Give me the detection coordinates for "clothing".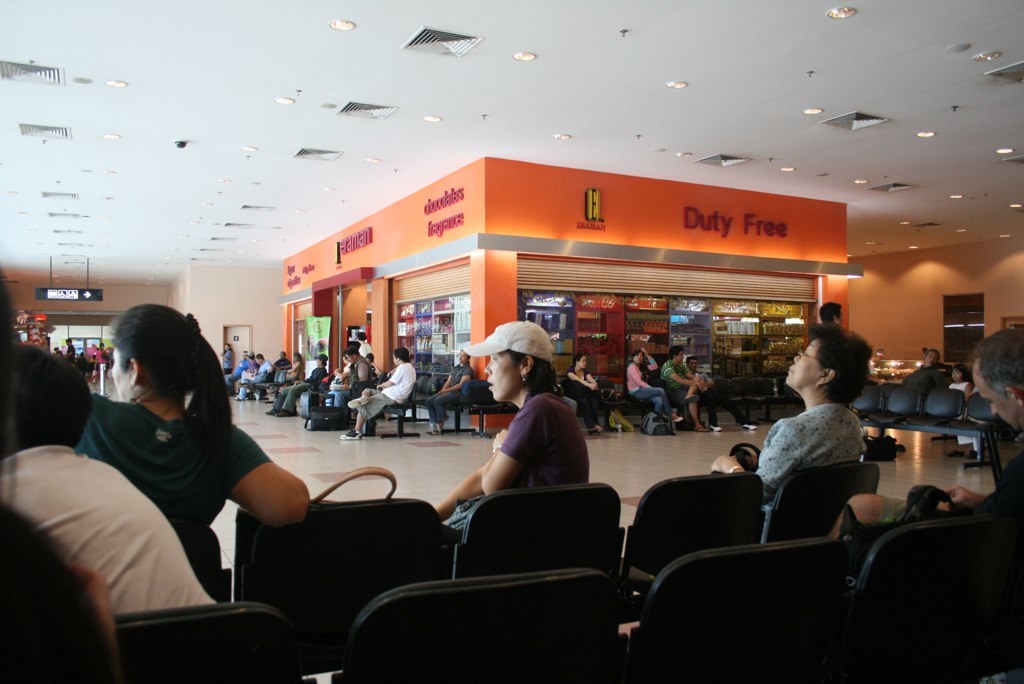
box=[880, 422, 1023, 519].
